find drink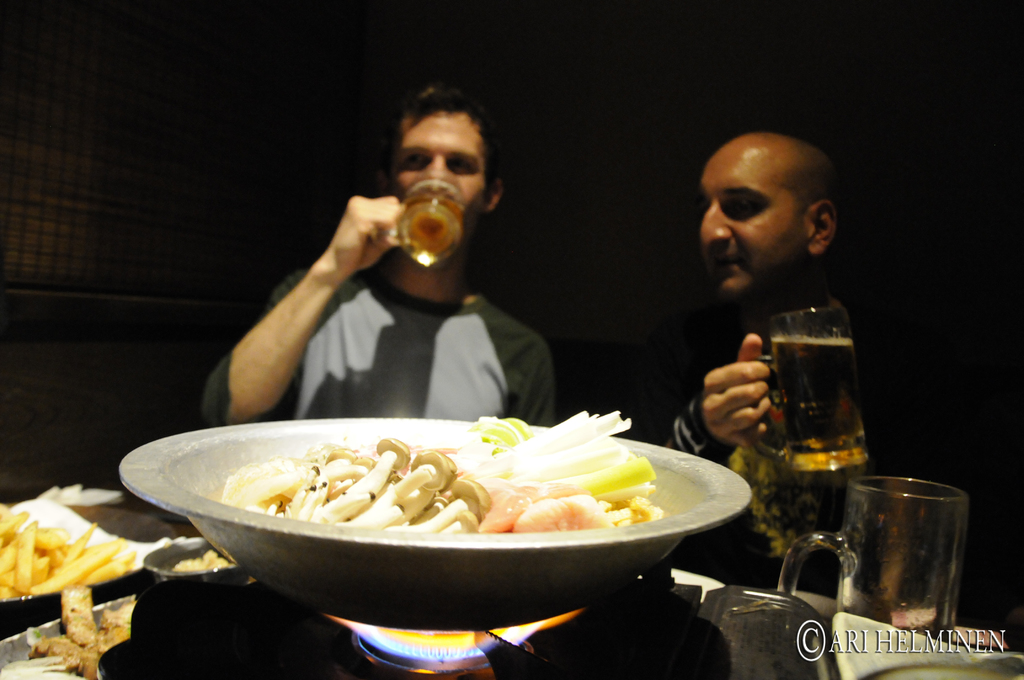
(left=772, top=333, right=872, bottom=475)
